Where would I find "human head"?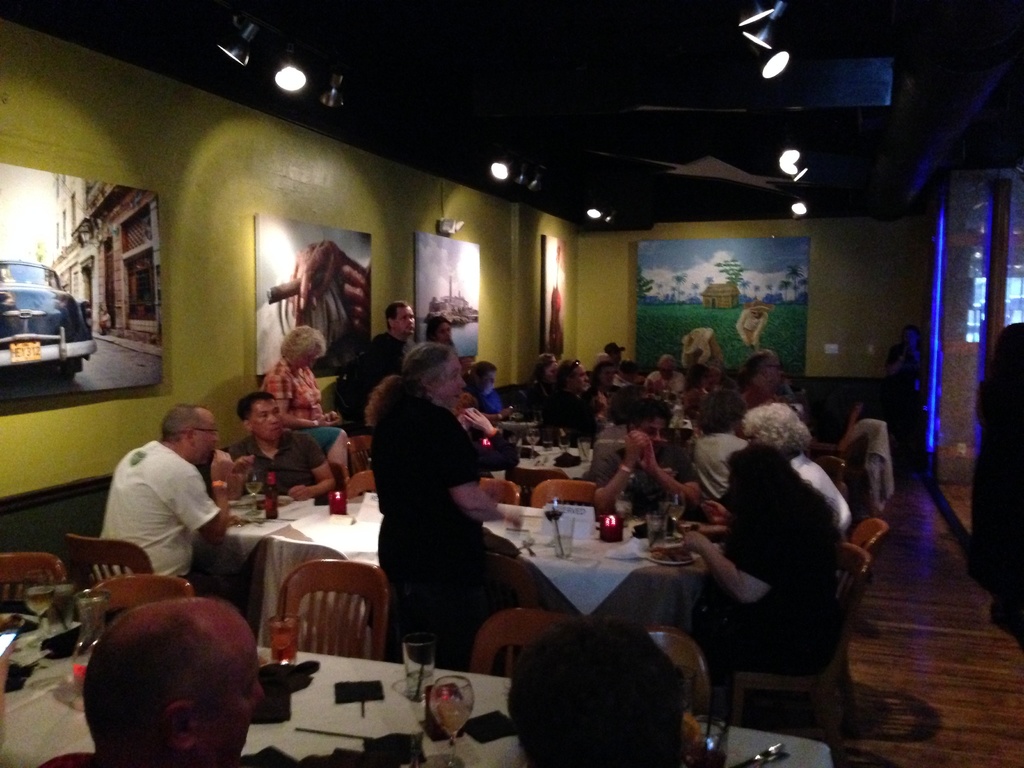
At locate(280, 324, 325, 372).
